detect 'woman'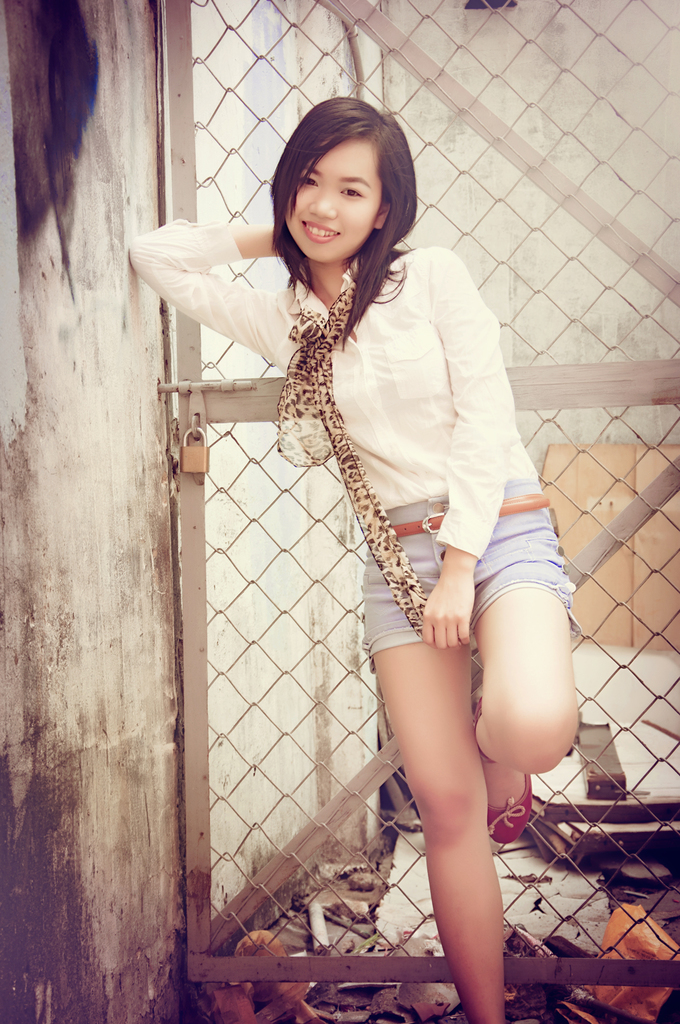
l=155, t=97, r=578, b=971
